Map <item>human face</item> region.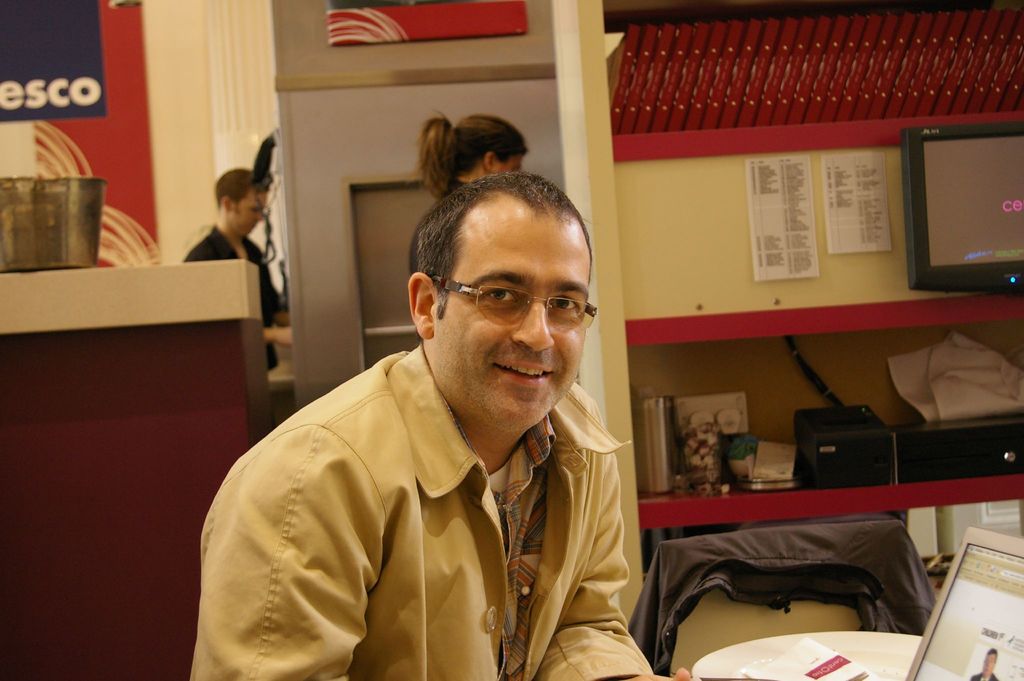
Mapped to crop(236, 193, 270, 239).
